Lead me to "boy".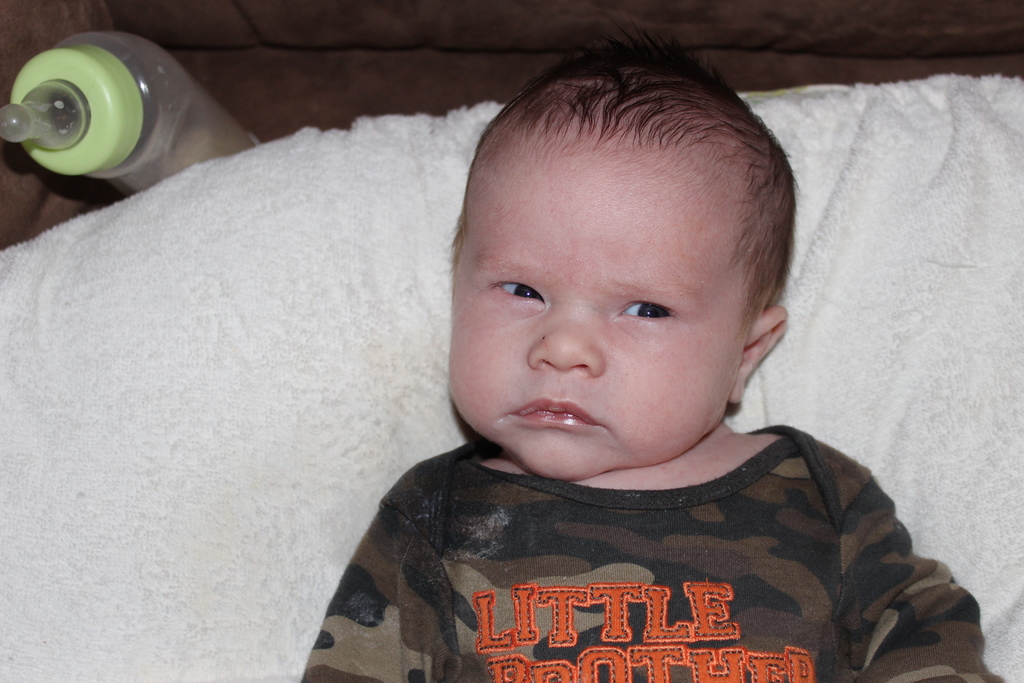
Lead to [left=303, top=29, right=1006, bottom=682].
